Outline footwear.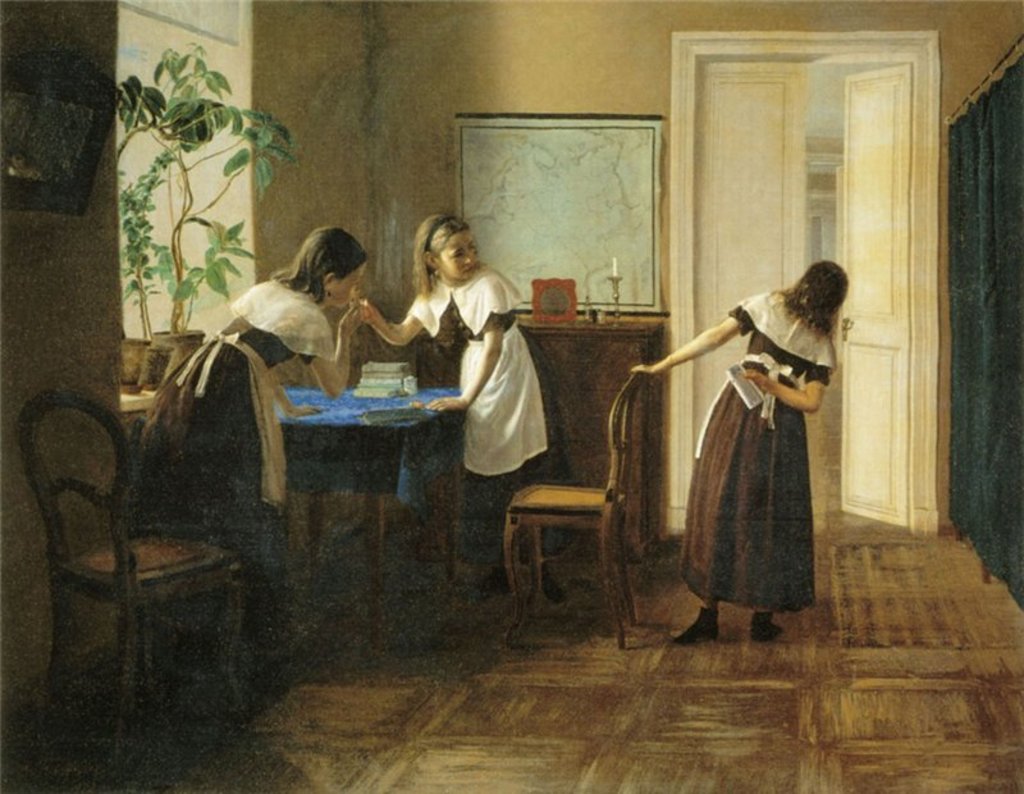
Outline: box=[676, 604, 717, 638].
